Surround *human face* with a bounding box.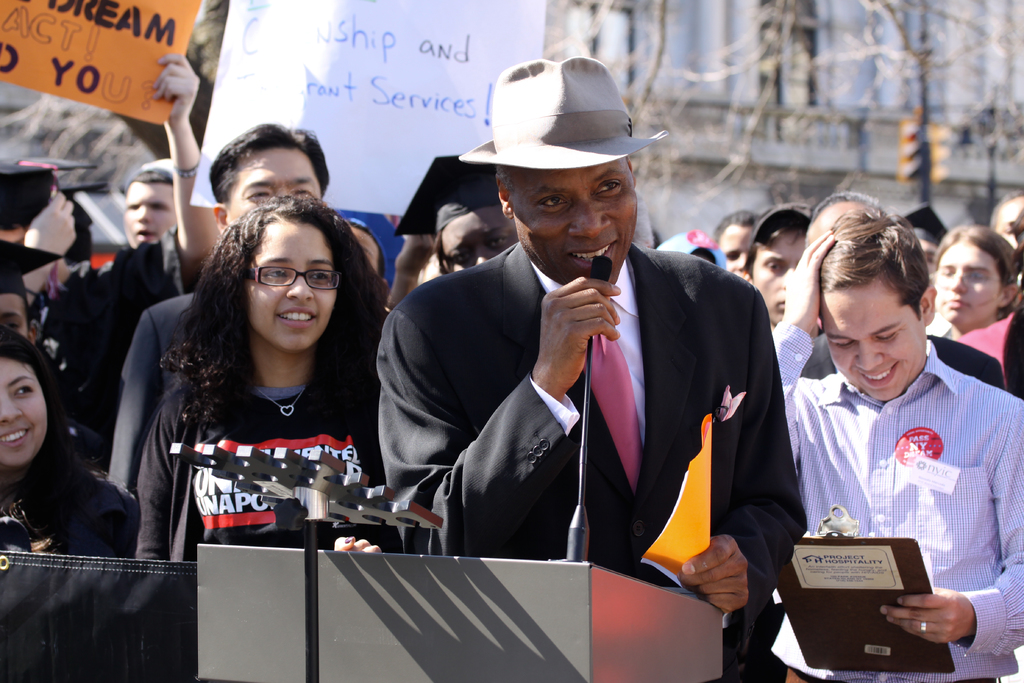
crop(513, 161, 636, 286).
